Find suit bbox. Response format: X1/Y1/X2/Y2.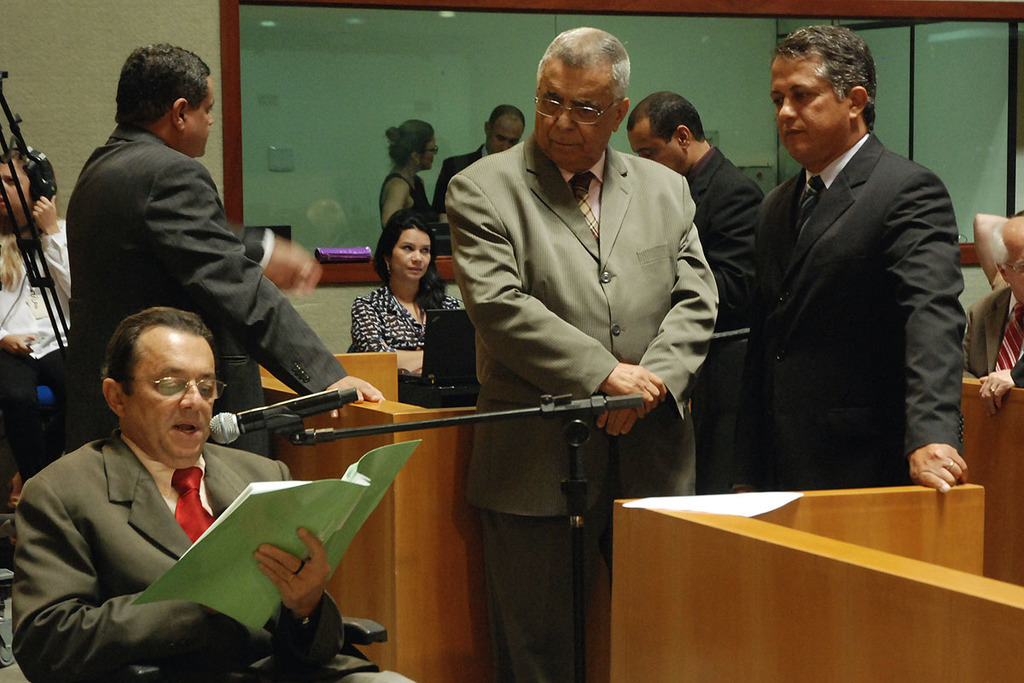
10/428/422/682.
